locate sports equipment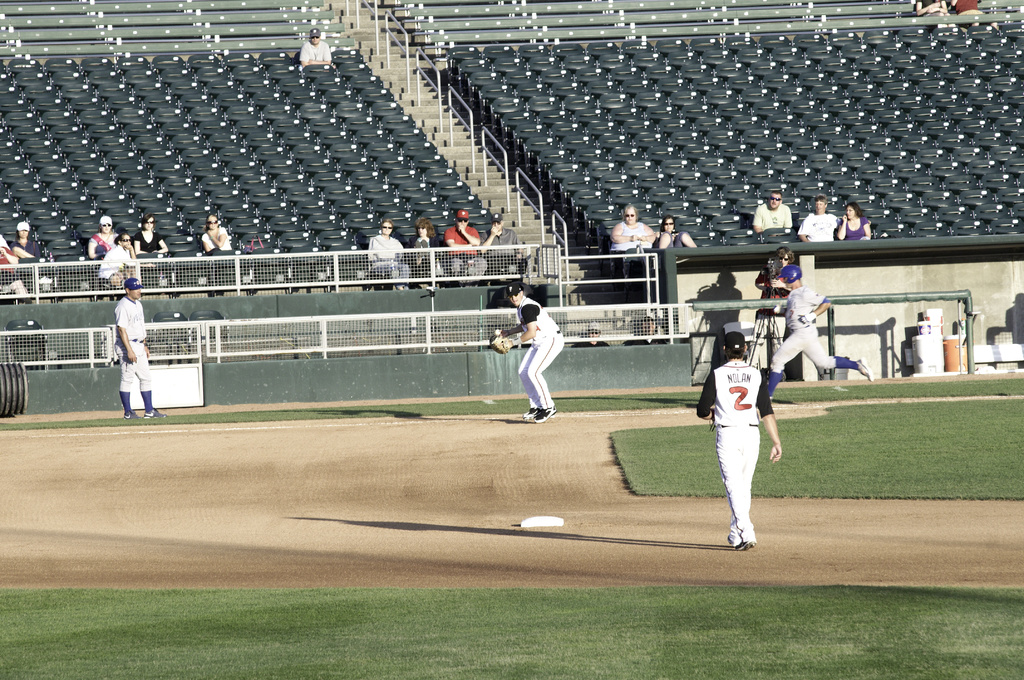
[x1=122, y1=276, x2=141, y2=290]
